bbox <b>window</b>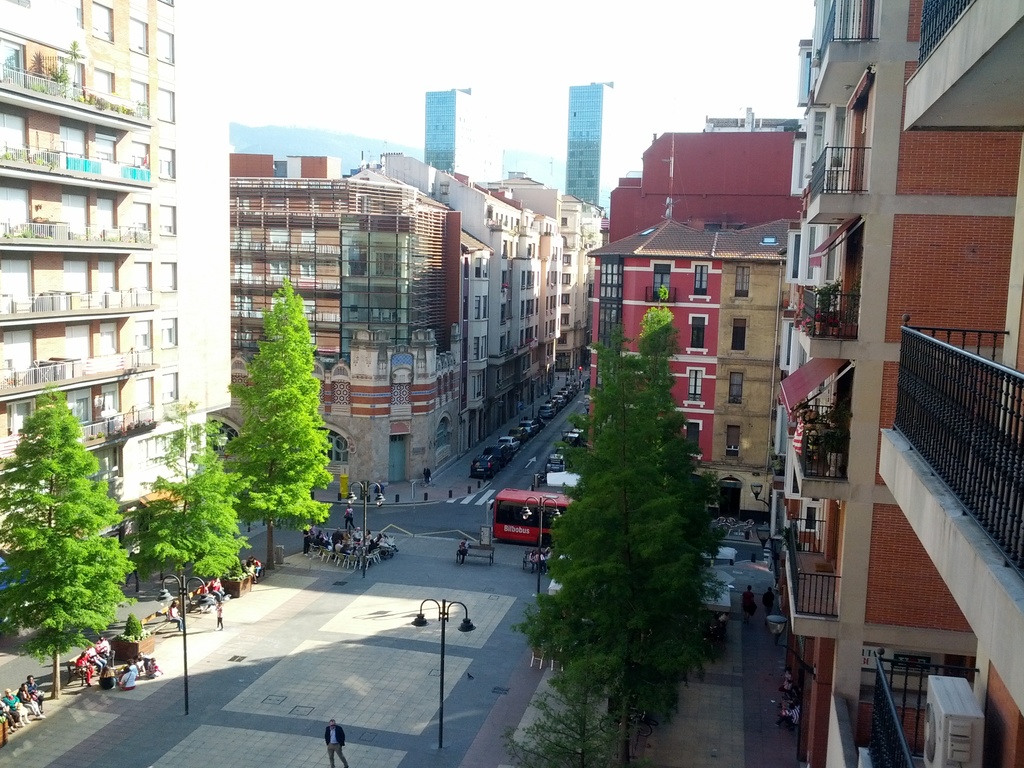
box=[697, 260, 710, 298]
